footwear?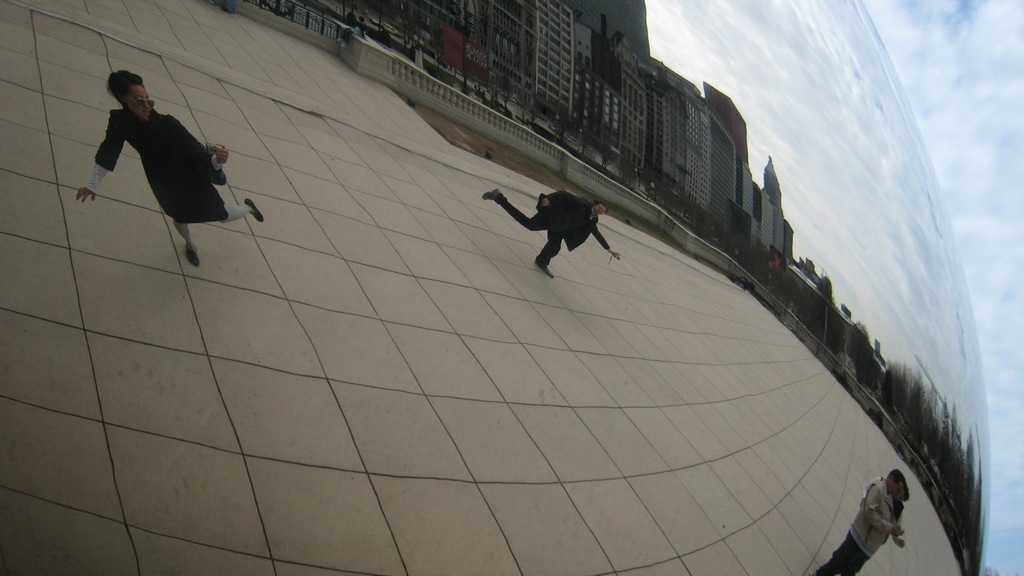
(x1=533, y1=259, x2=553, y2=276)
